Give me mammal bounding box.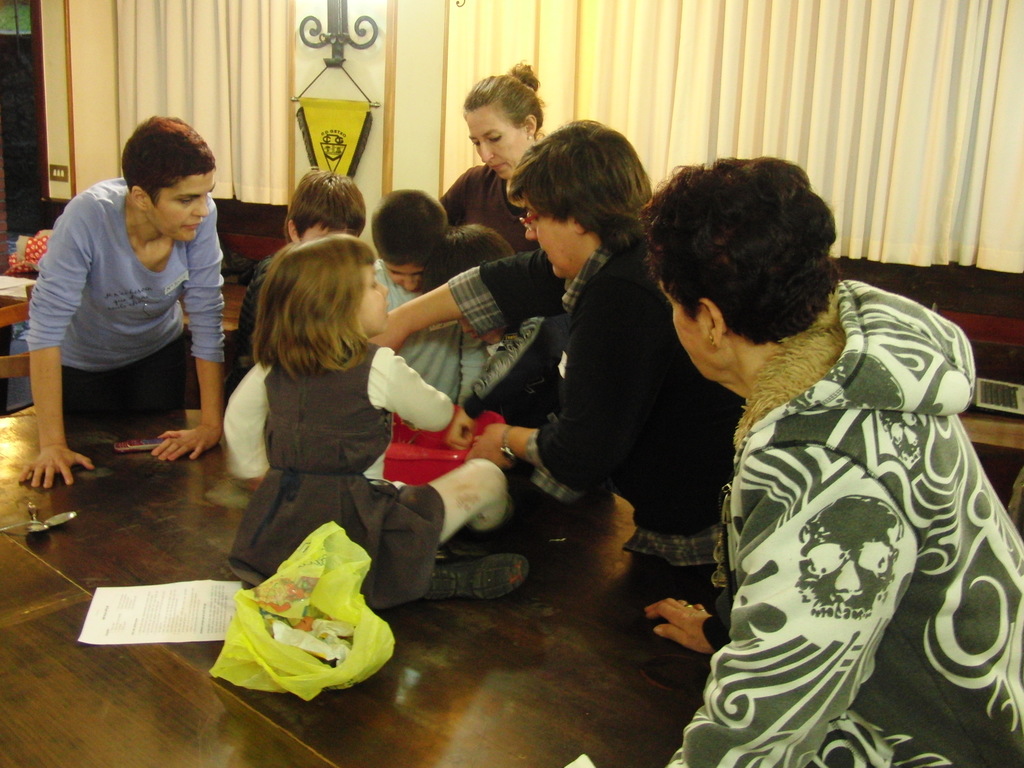
bbox(234, 164, 371, 397).
